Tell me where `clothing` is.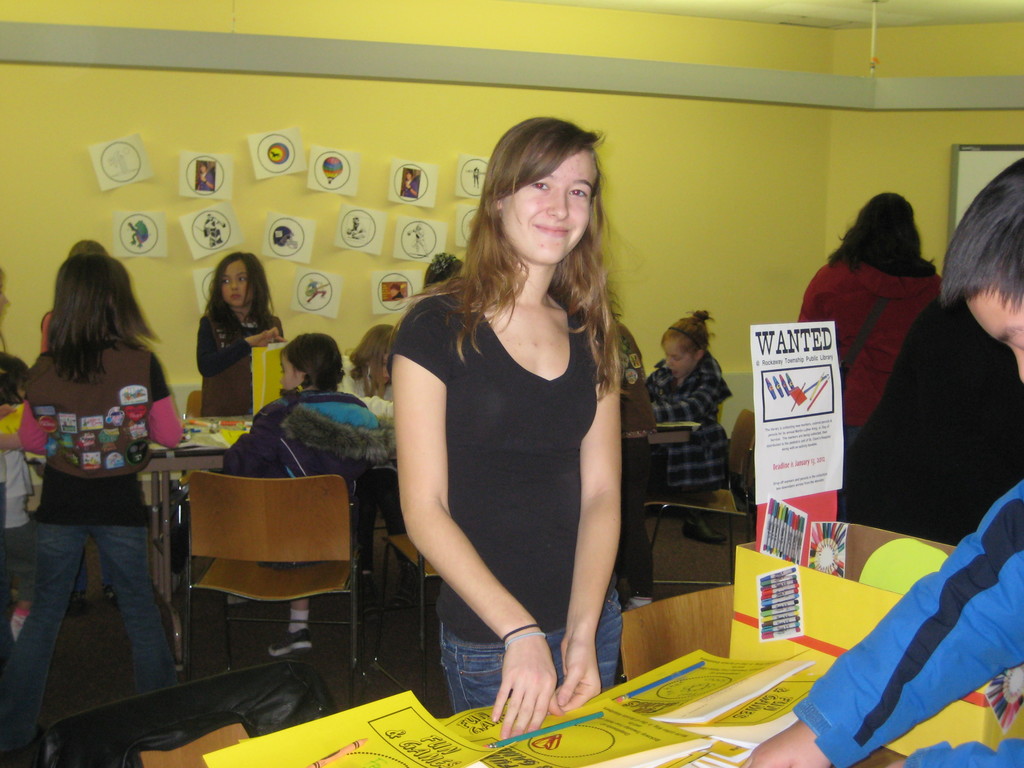
`clothing` is at x1=800 y1=247 x2=943 y2=460.
